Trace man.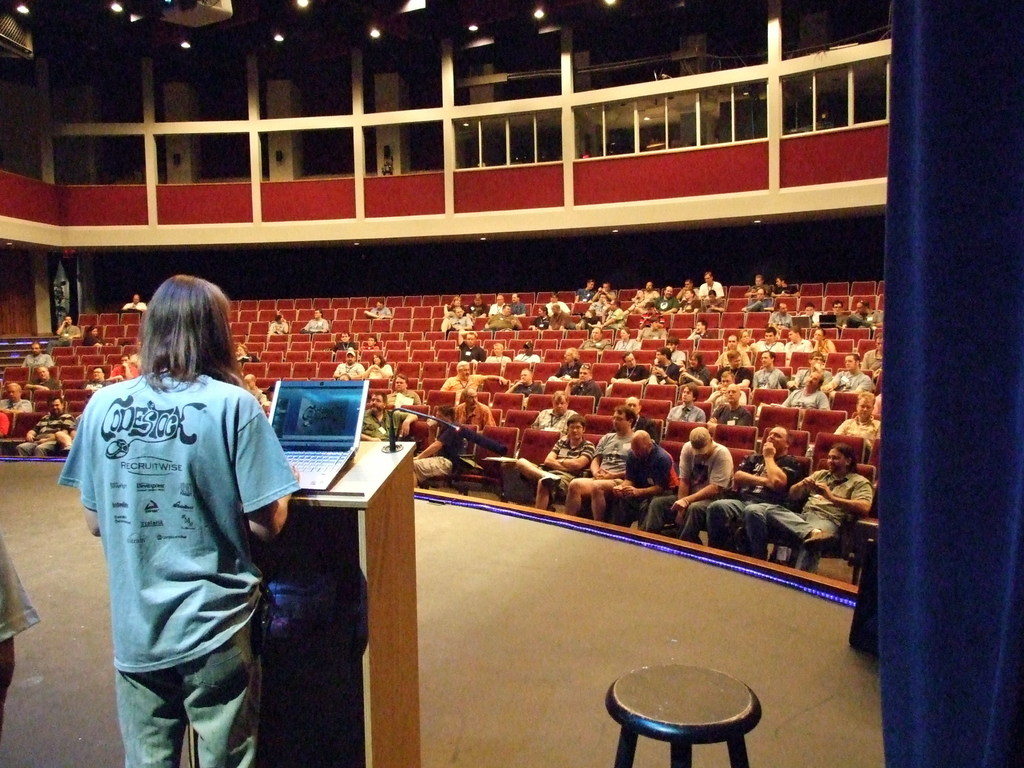
Traced to {"x1": 604, "y1": 430, "x2": 684, "y2": 533}.
